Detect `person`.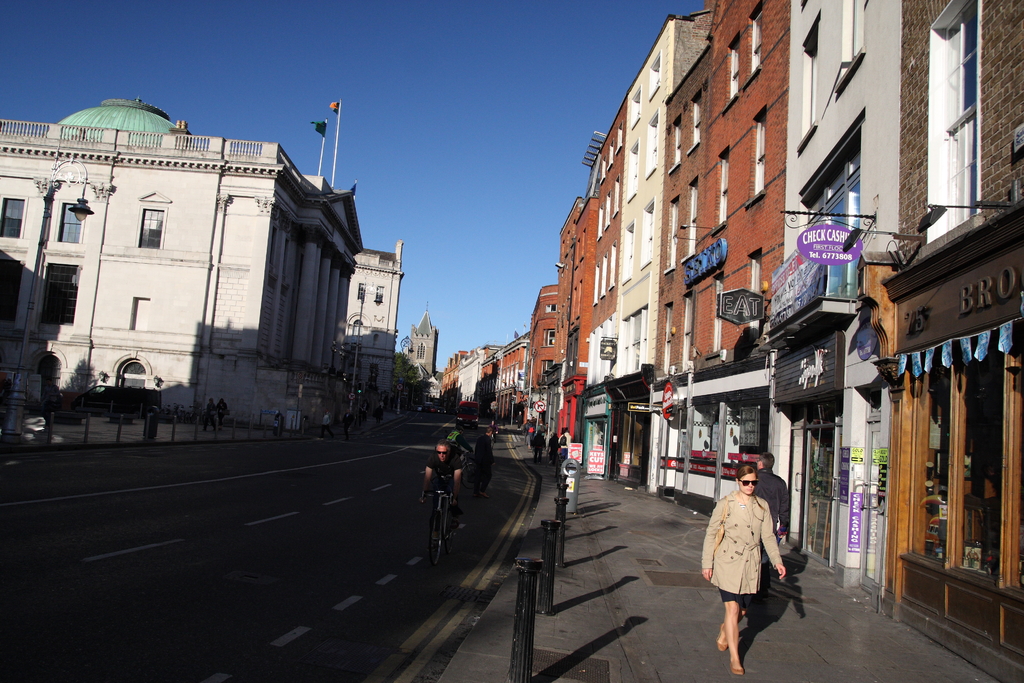
Detected at (x1=429, y1=440, x2=465, y2=537).
